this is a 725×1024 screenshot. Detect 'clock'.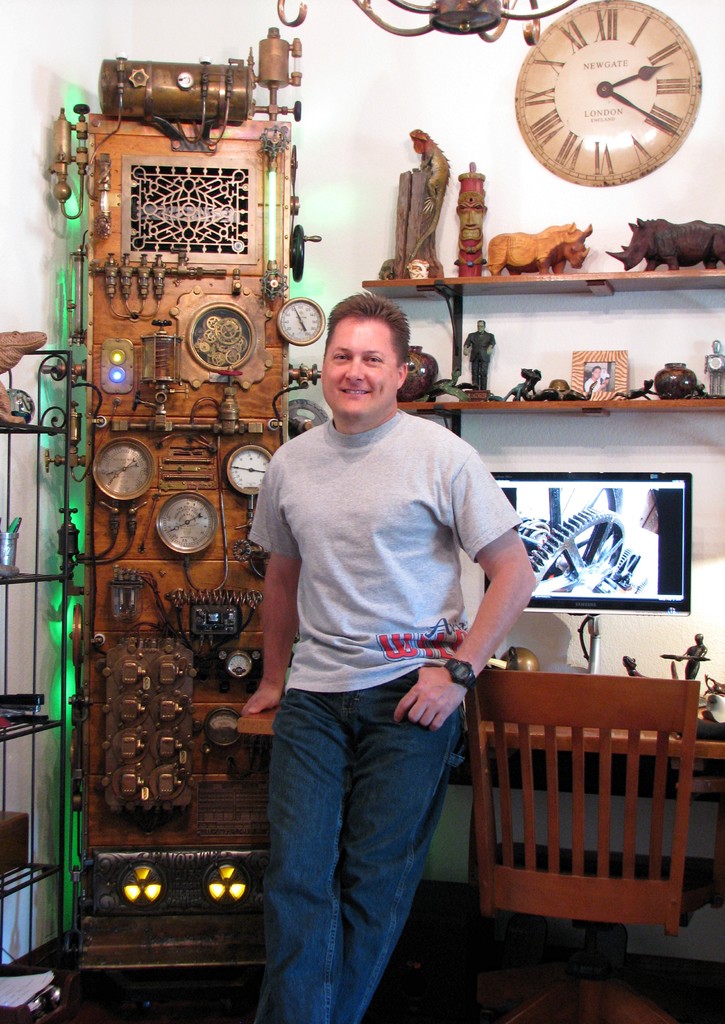
pyautogui.locateOnScreen(515, 6, 706, 182).
